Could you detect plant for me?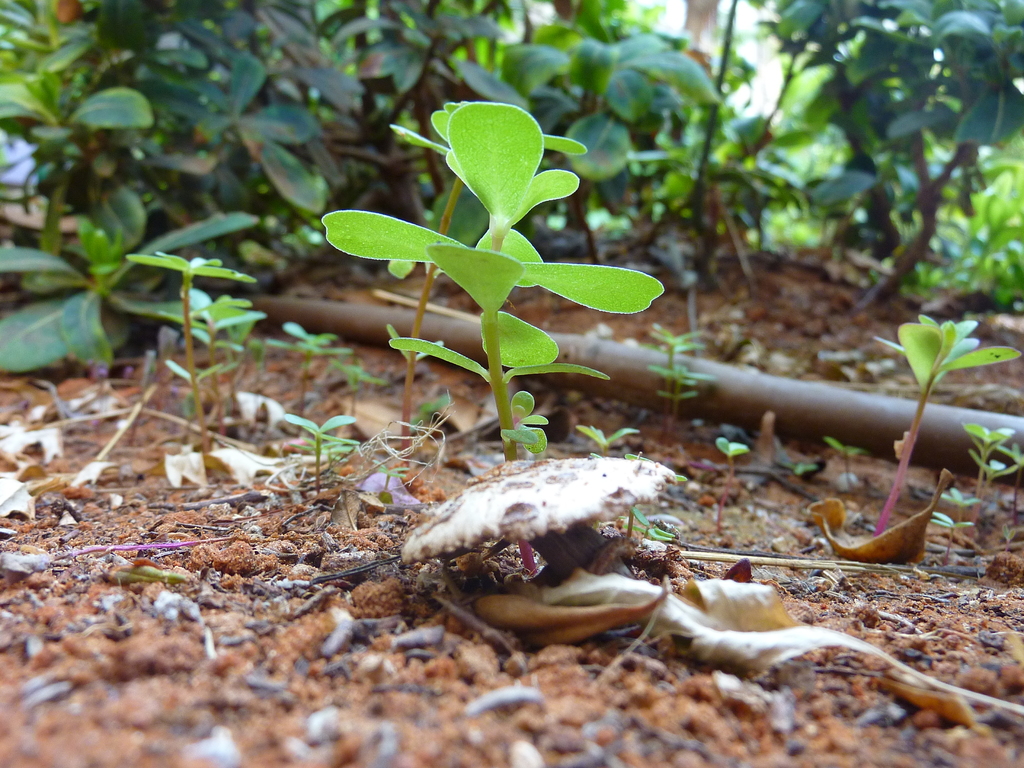
Detection result: 933, 495, 973, 542.
